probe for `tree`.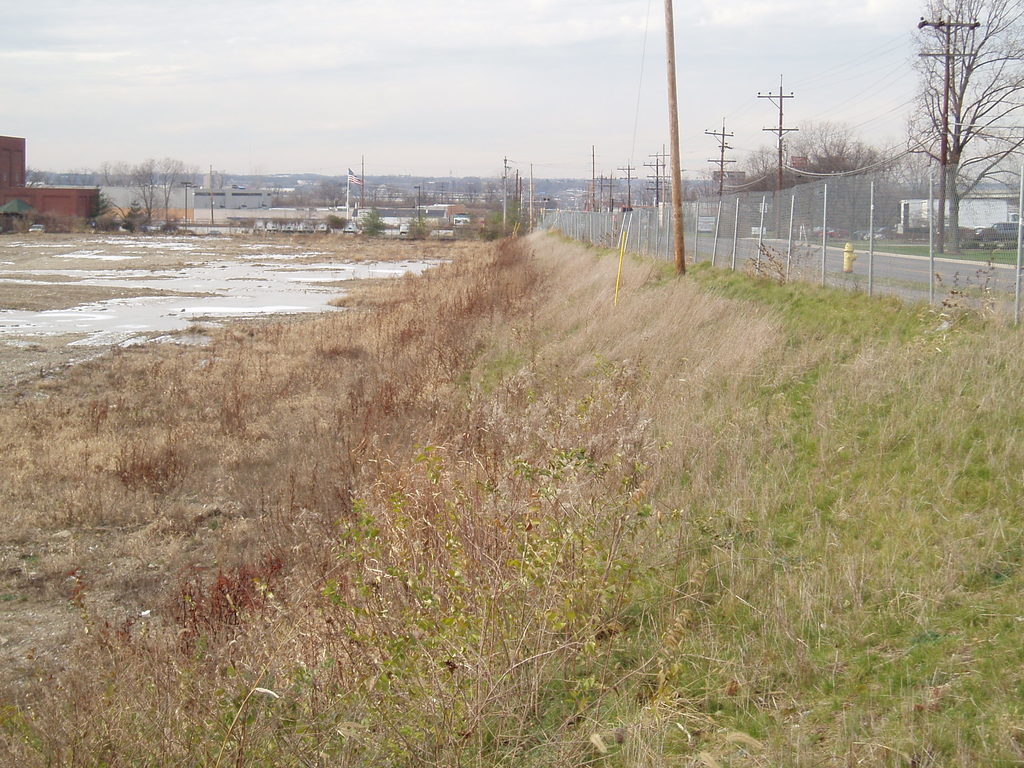
Probe result: (x1=109, y1=152, x2=188, y2=225).
